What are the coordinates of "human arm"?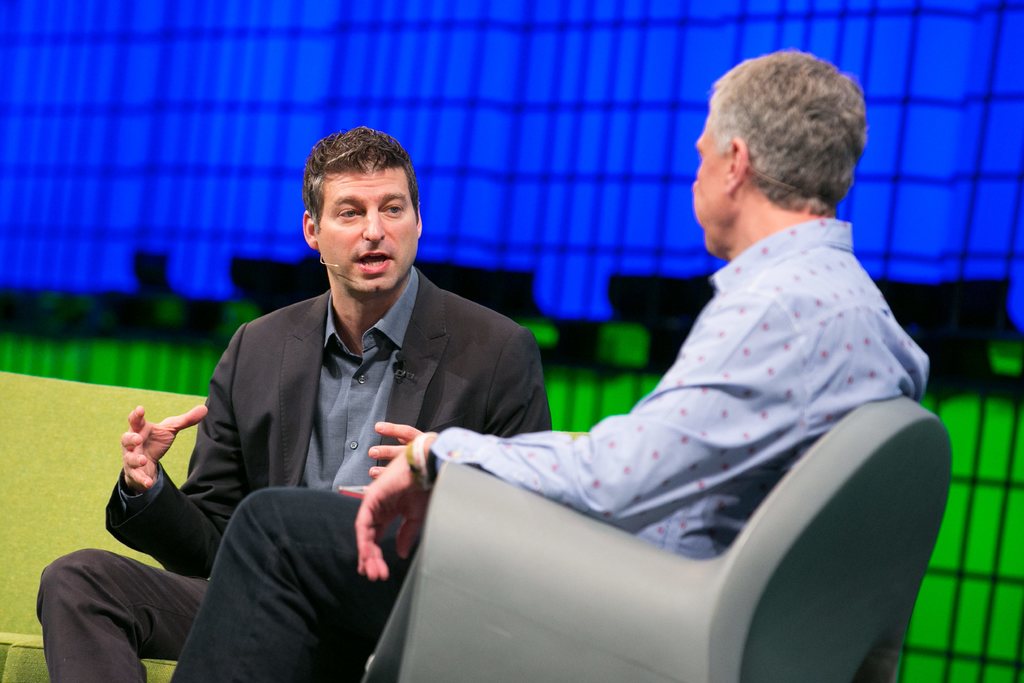
locate(359, 325, 554, 490).
